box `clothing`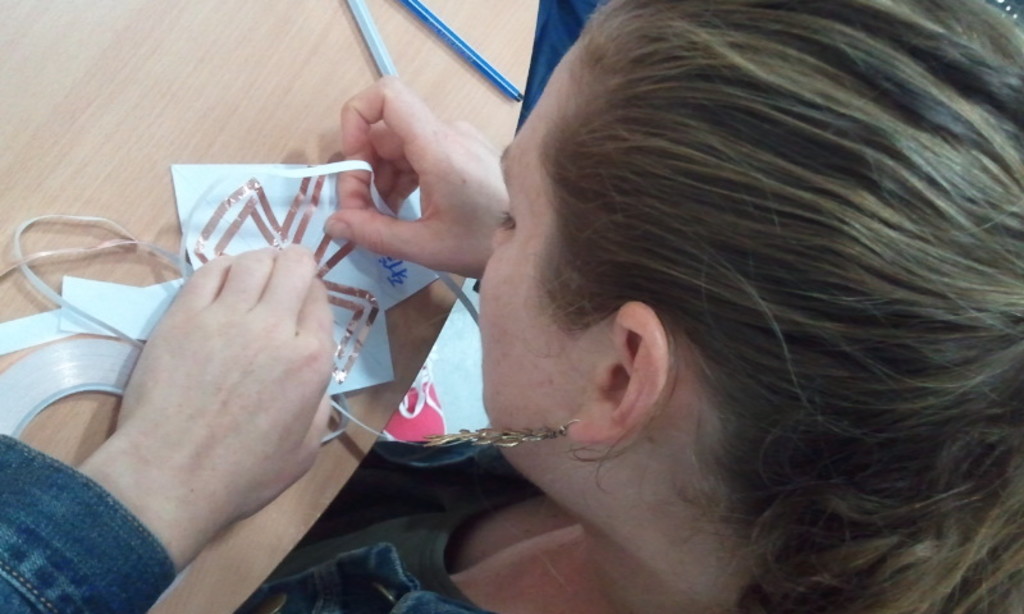
{"x1": 0, "y1": 436, "x2": 494, "y2": 613}
